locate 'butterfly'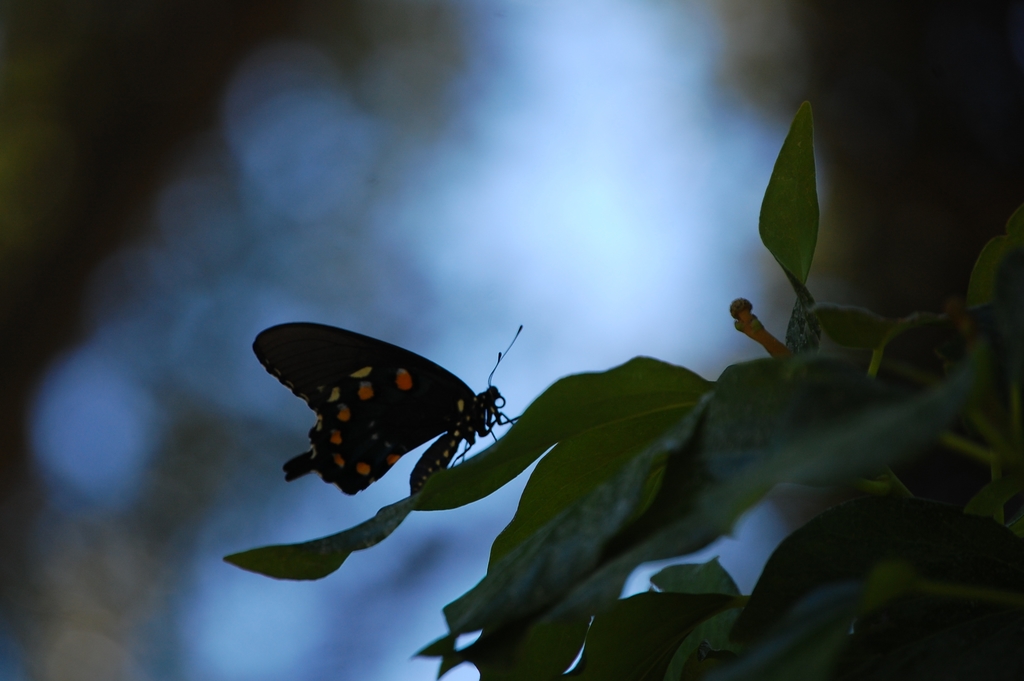
Rect(250, 322, 524, 495)
